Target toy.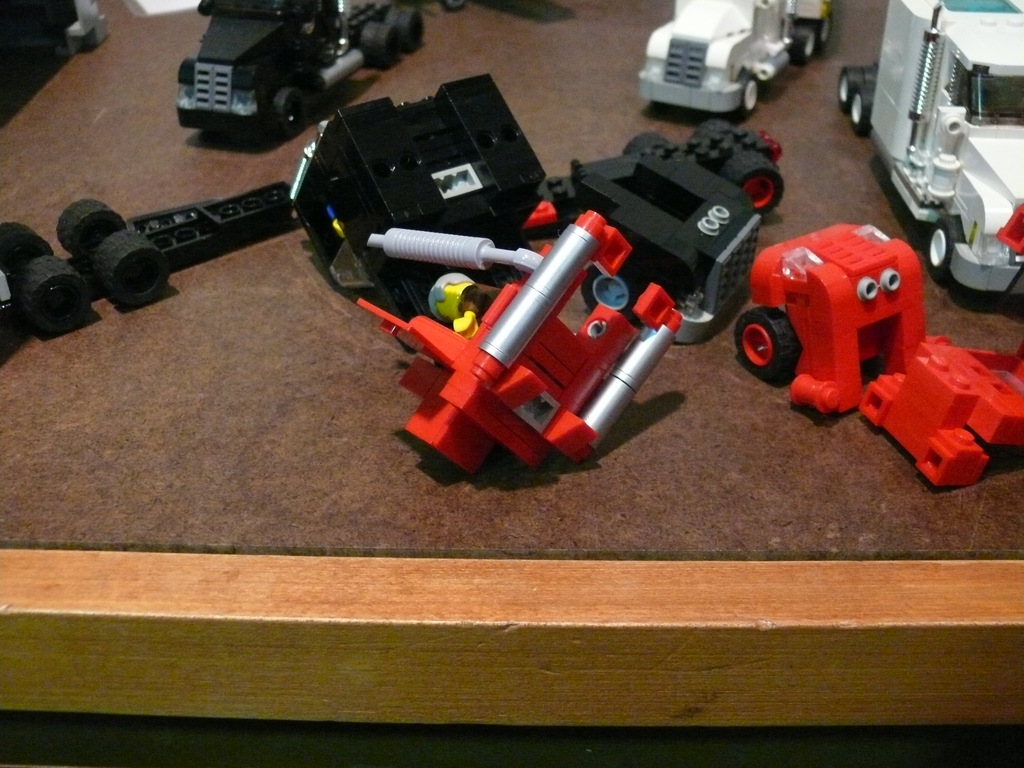
Target region: bbox=(733, 221, 1023, 488).
